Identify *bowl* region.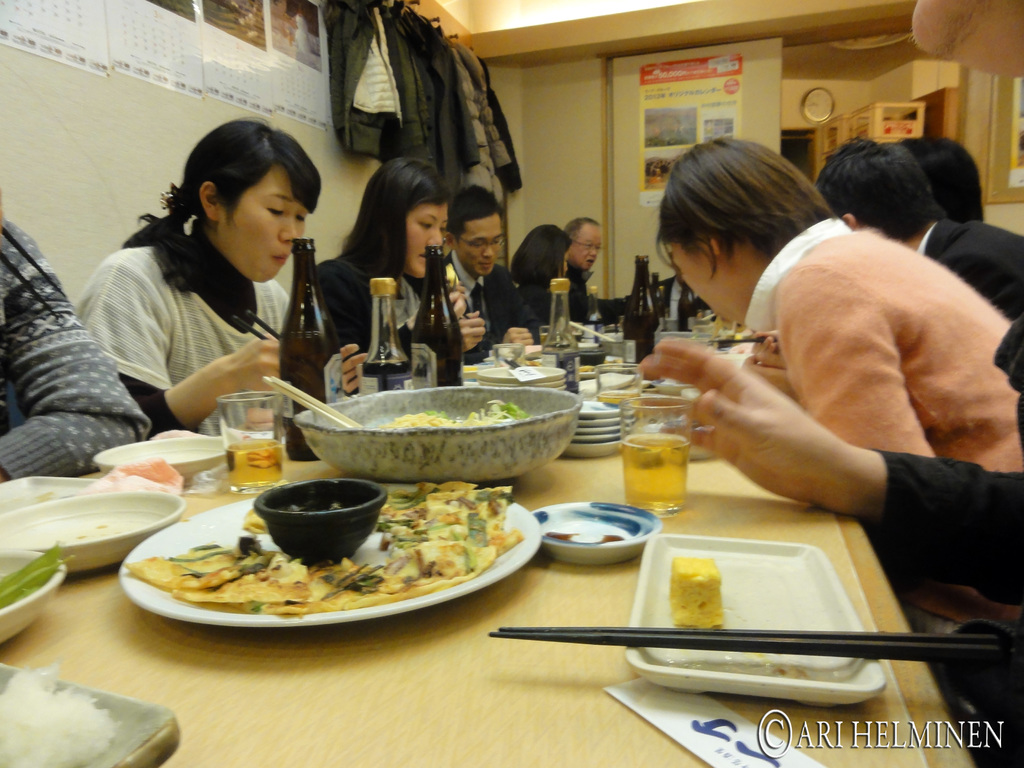
Region: [582, 399, 634, 419].
